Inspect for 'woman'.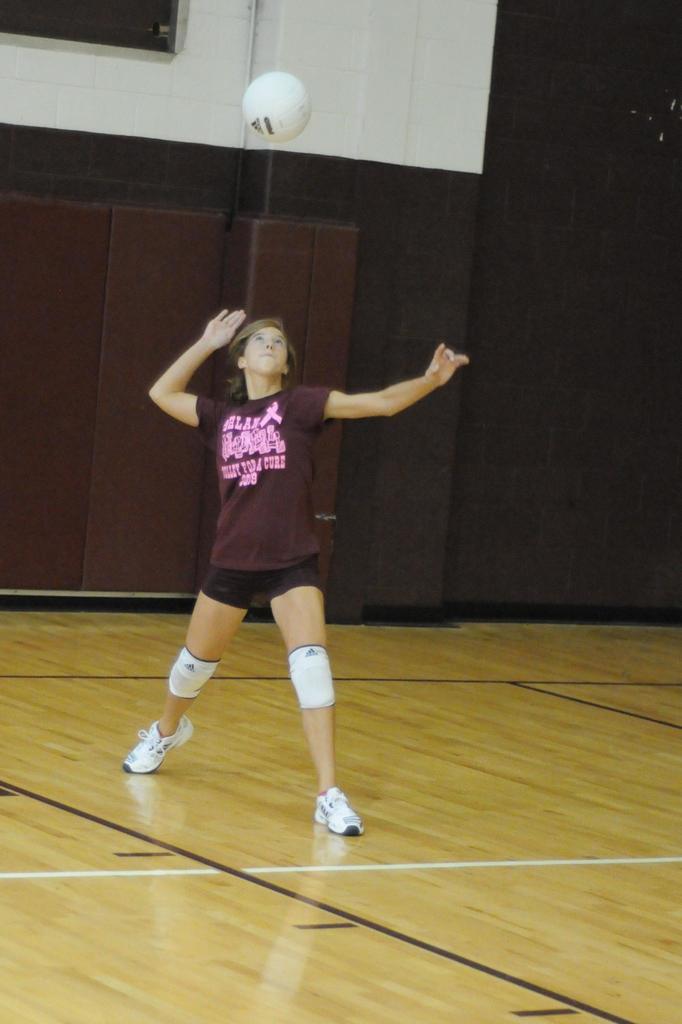
Inspection: (136,285,449,766).
